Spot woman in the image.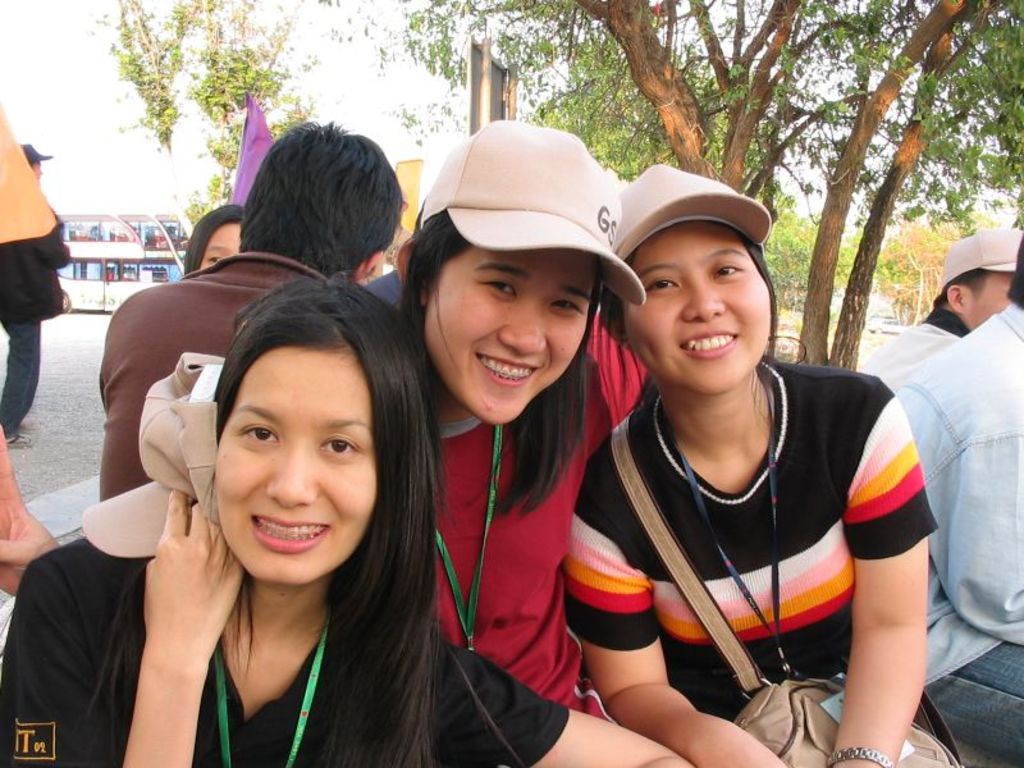
woman found at (left=178, top=200, right=242, bottom=275).
